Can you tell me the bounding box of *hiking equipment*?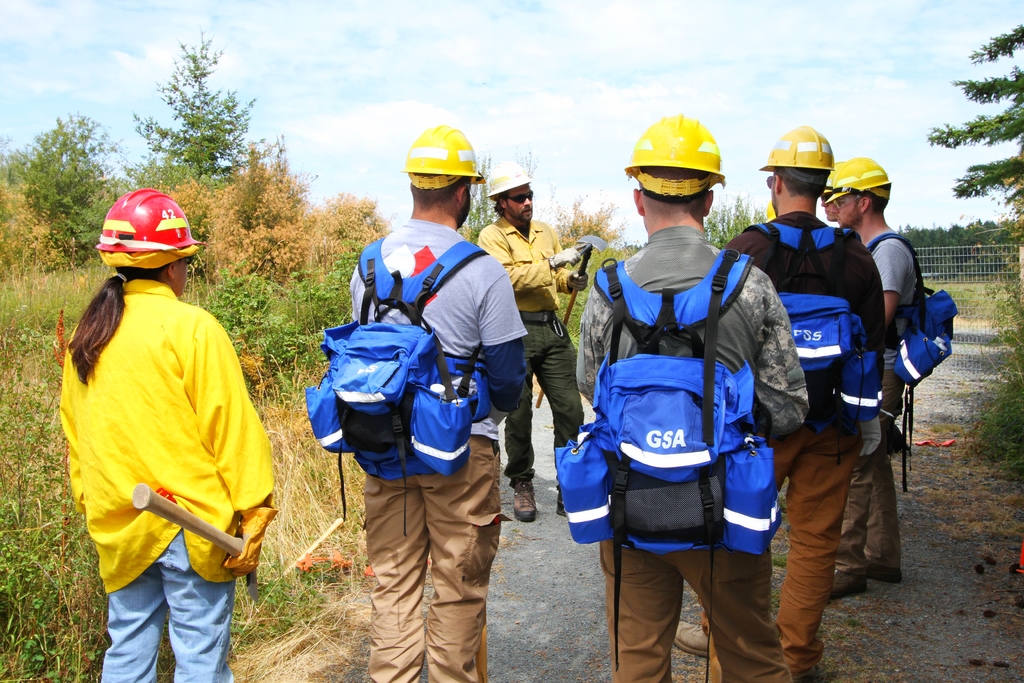
left=95, top=181, right=208, bottom=259.
